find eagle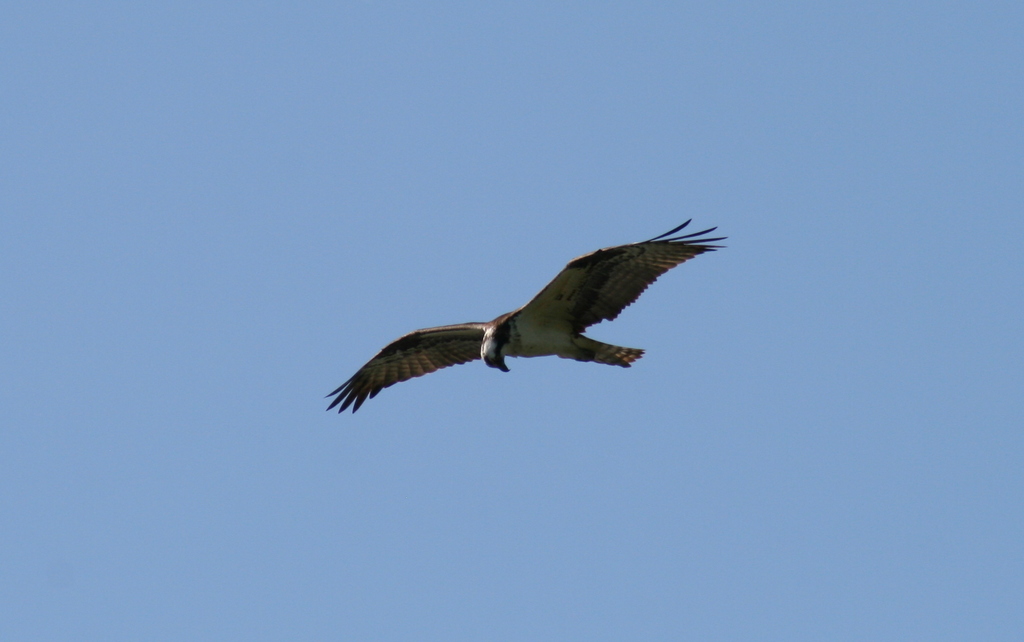
[left=320, top=216, right=736, bottom=421]
